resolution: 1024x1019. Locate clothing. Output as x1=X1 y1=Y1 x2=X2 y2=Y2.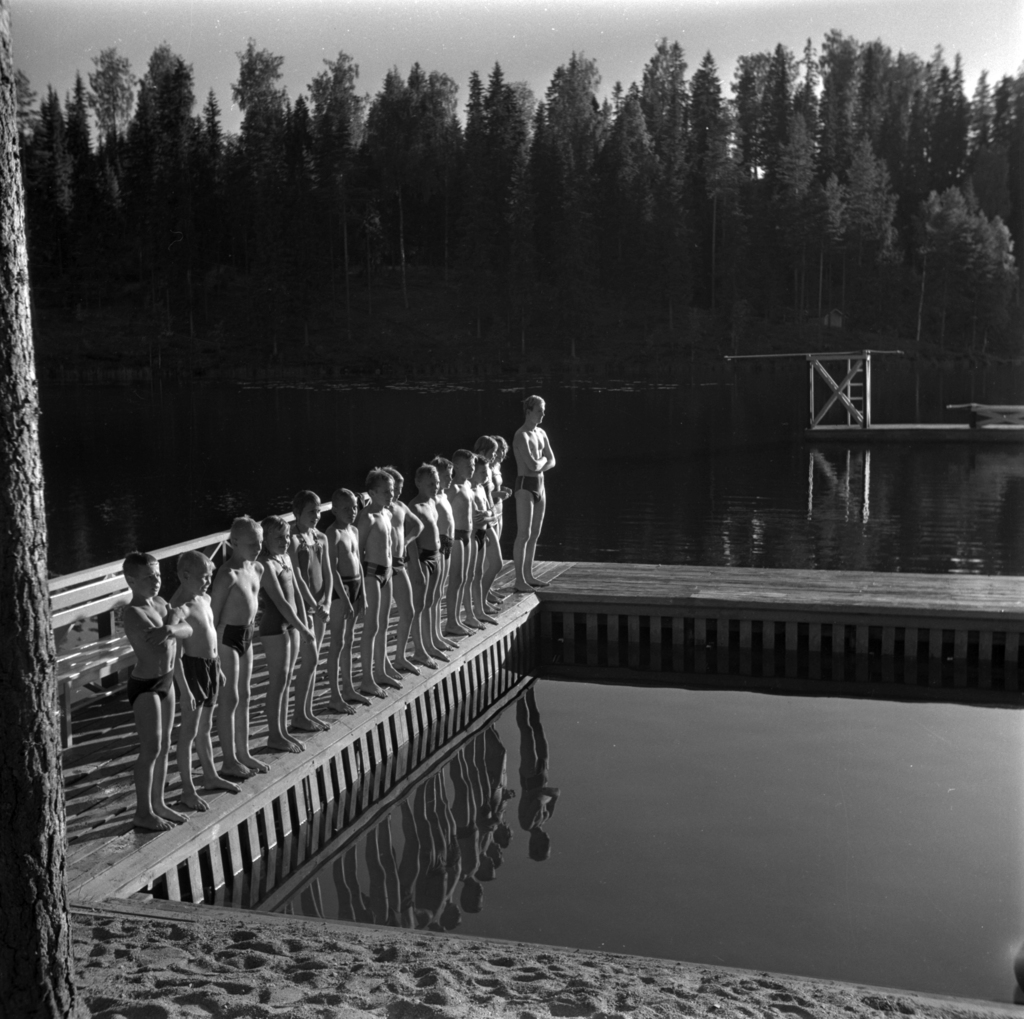
x1=419 y1=547 x2=446 y2=579.
